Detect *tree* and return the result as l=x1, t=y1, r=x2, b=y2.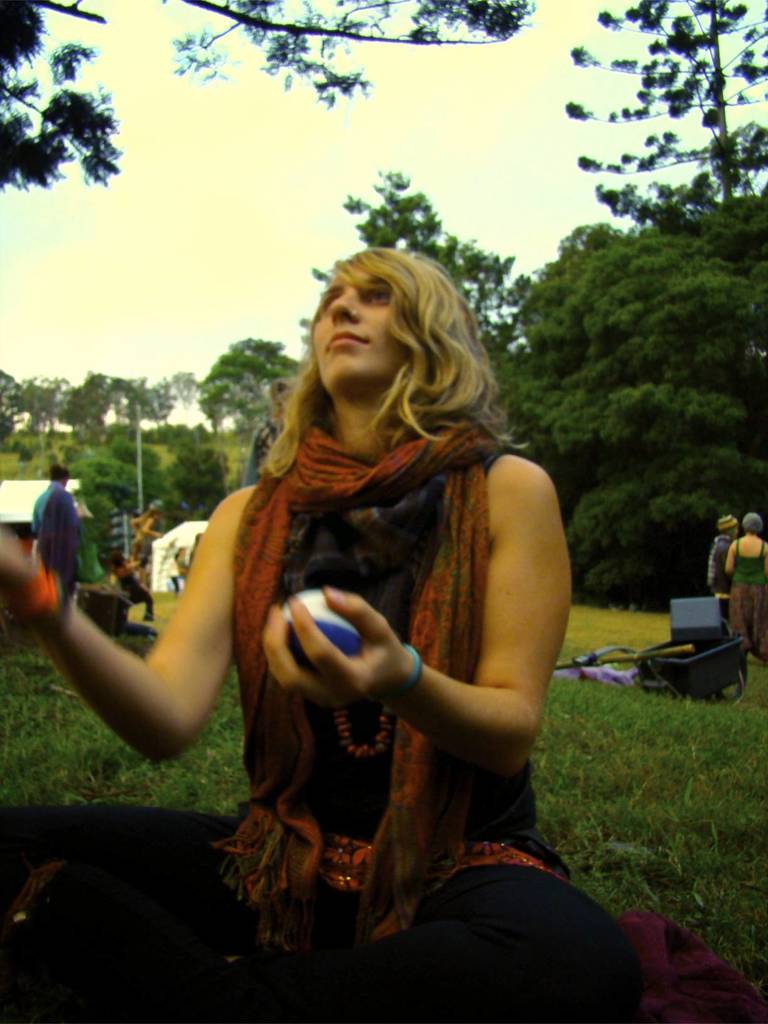
l=0, t=331, r=303, b=540.
